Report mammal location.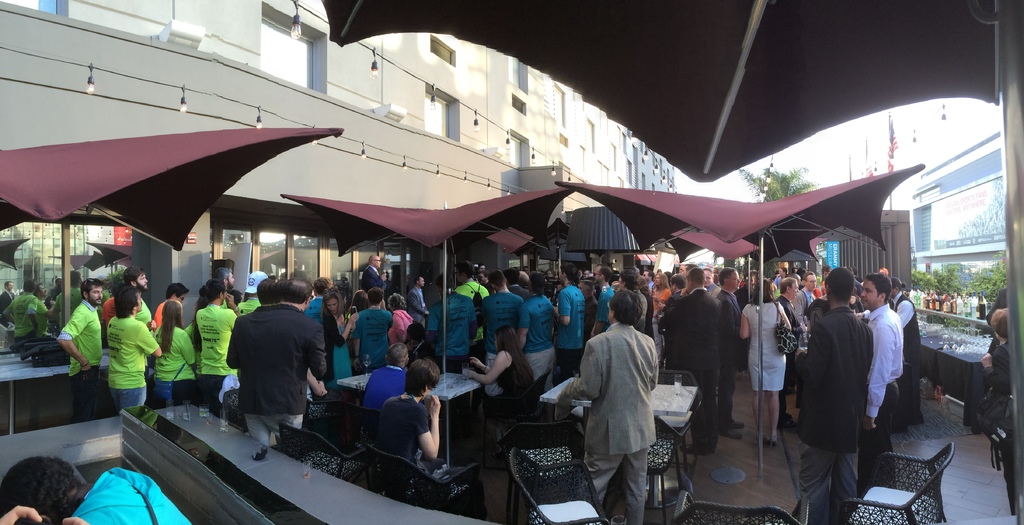
Report: Rect(892, 279, 921, 428).
